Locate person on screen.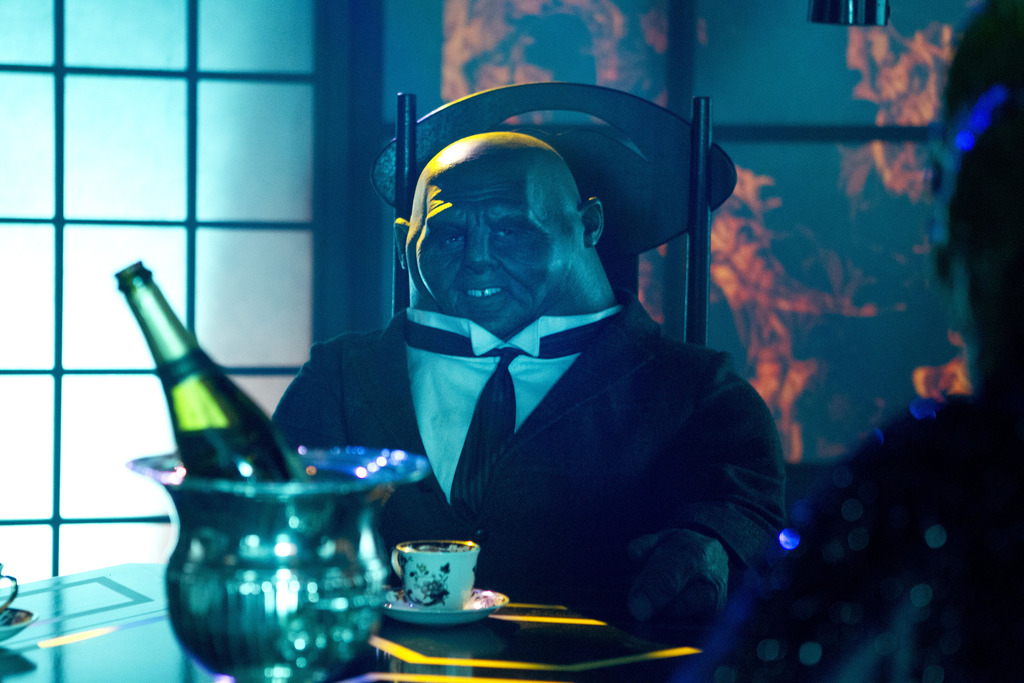
On screen at <region>312, 70, 713, 606</region>.
